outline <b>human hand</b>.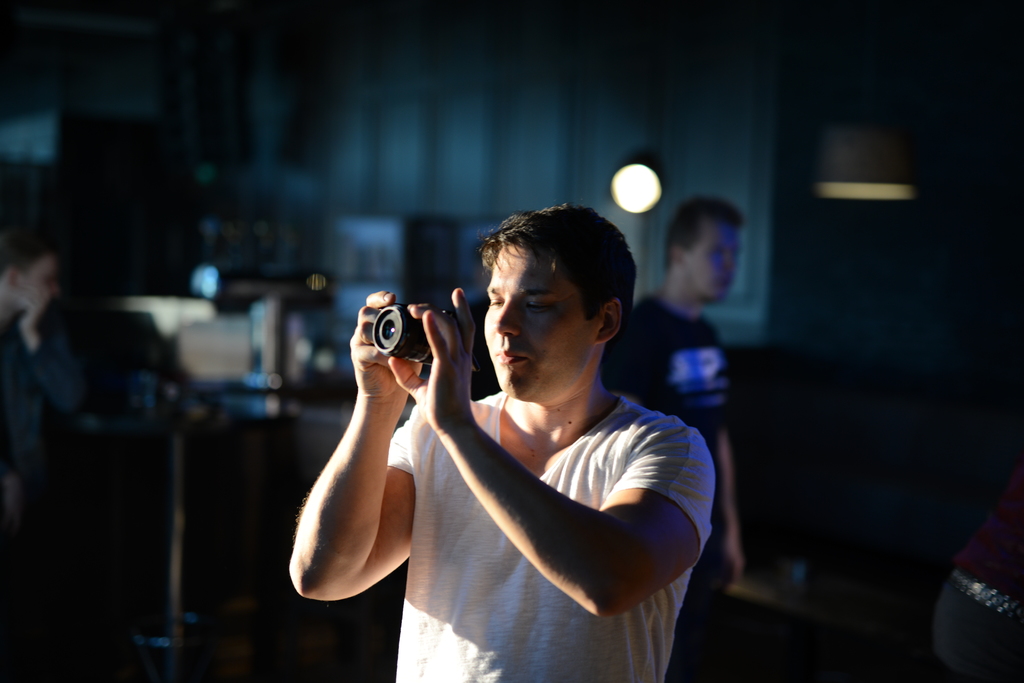
Outline: crop(348, 290, 425, 406).
